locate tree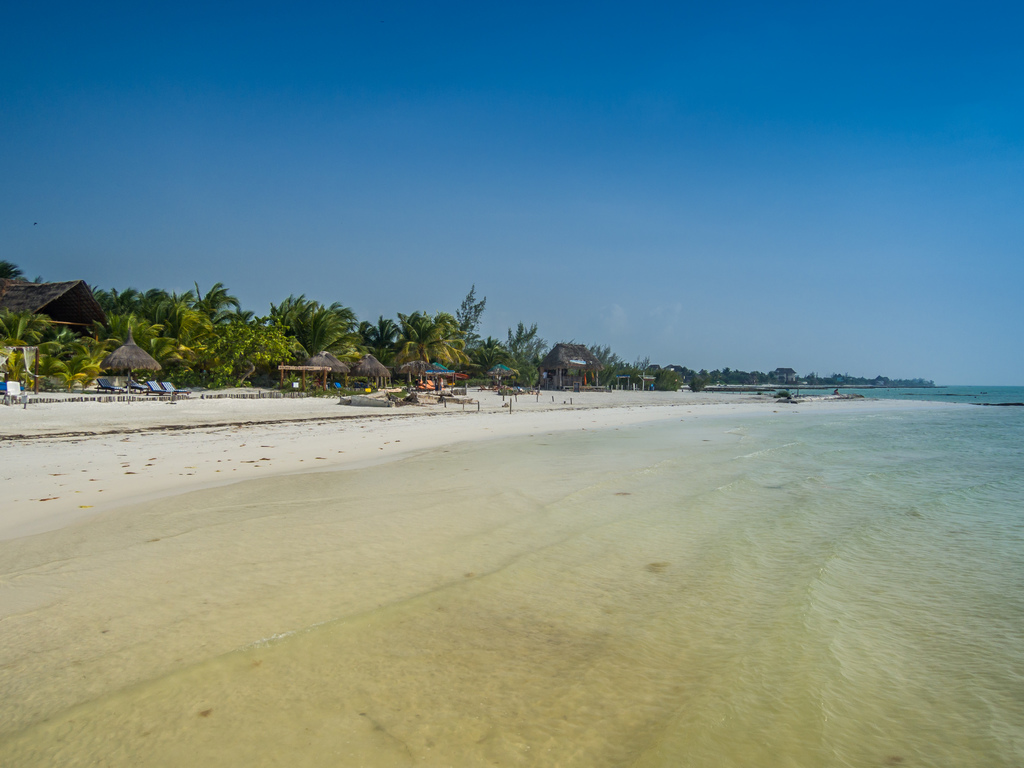
{"x1": 630, "y1": 355, "x2": 660, "y2": 388}
